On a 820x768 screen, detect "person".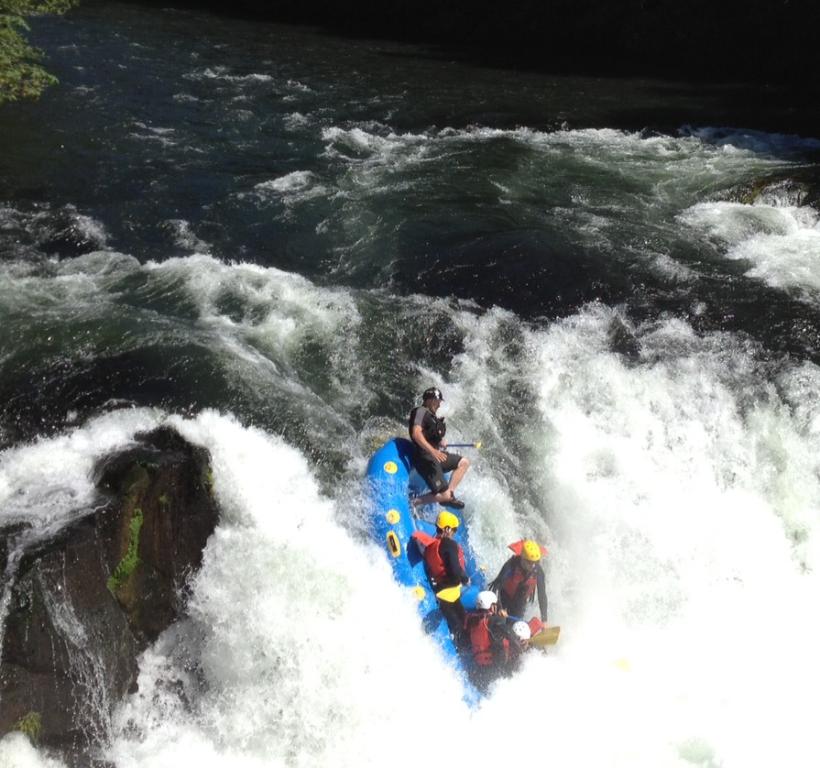
box=[419, 505, 471, 644].
